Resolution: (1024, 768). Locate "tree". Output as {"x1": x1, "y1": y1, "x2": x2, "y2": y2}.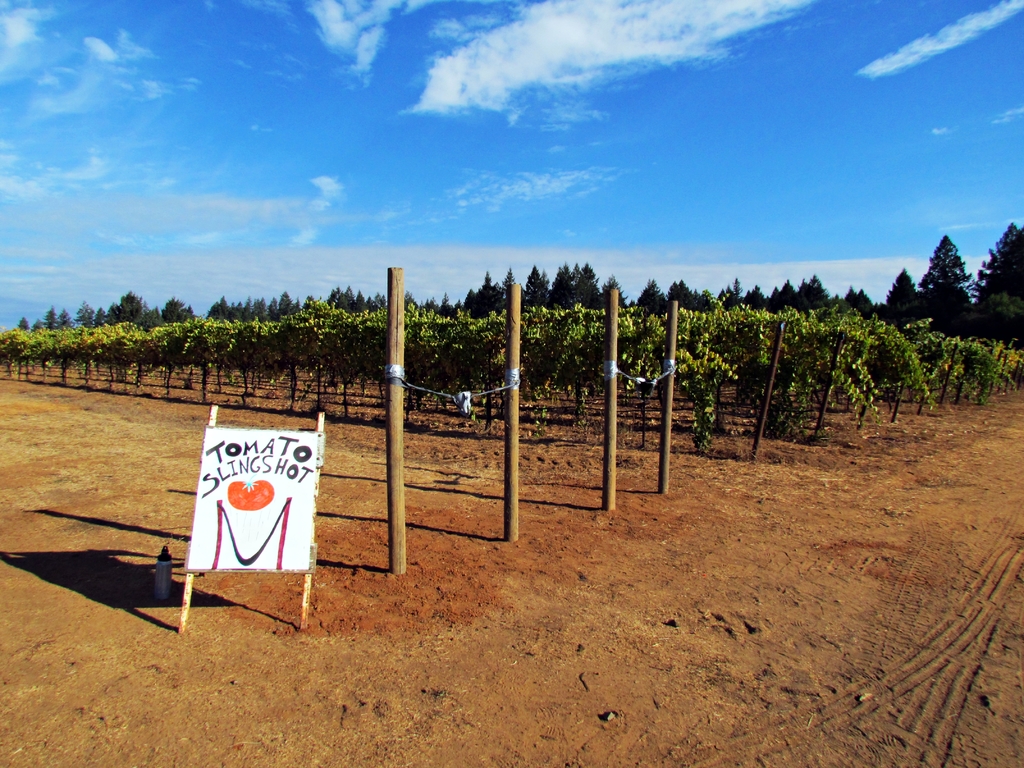
{"x1": 669, "y1": 276, "x2": 698, "y2": 312}.
